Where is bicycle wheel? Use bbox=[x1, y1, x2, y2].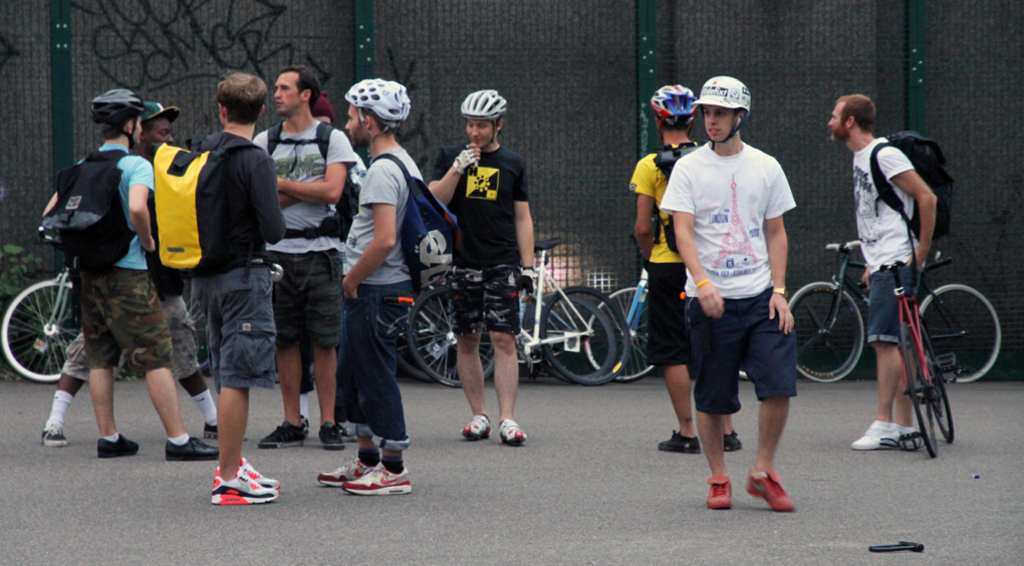
bbox=[8, 272, 65, 375].
